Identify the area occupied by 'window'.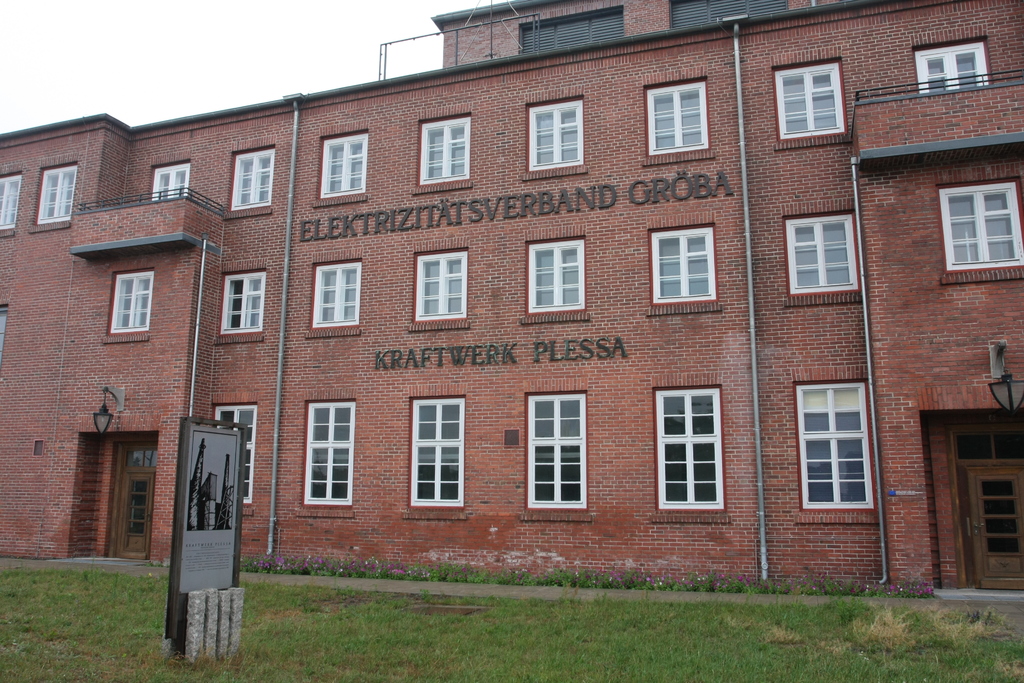
Area: <bbox>529, 108, 588, 165</bbox>.
